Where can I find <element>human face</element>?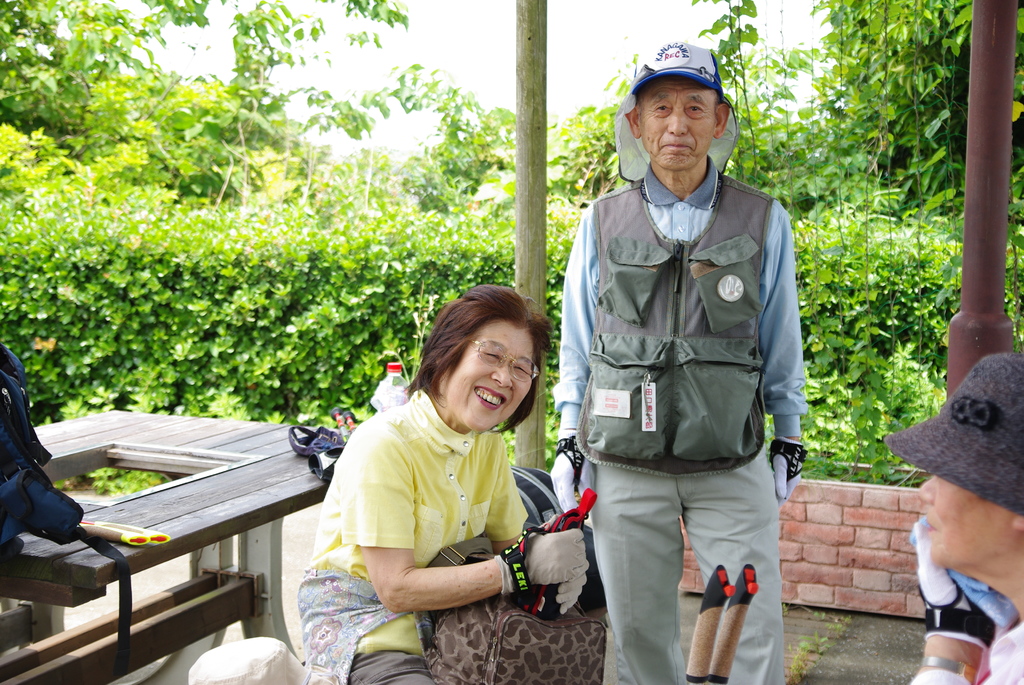
You can find it at bbox(922, 475, 1017, 572).
